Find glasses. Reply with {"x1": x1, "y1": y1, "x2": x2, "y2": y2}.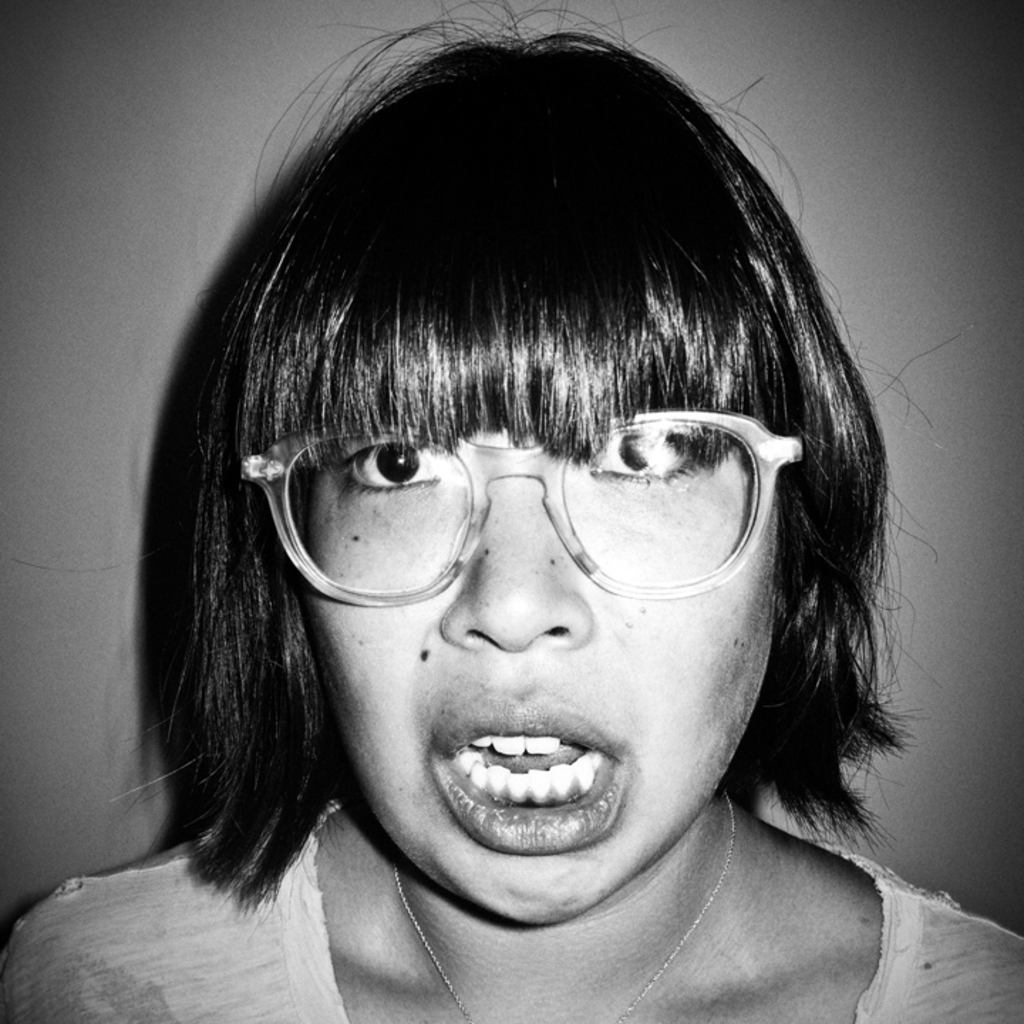
{"x1": 256, "y1": 401, "x2": 815, "y2": 654}.
